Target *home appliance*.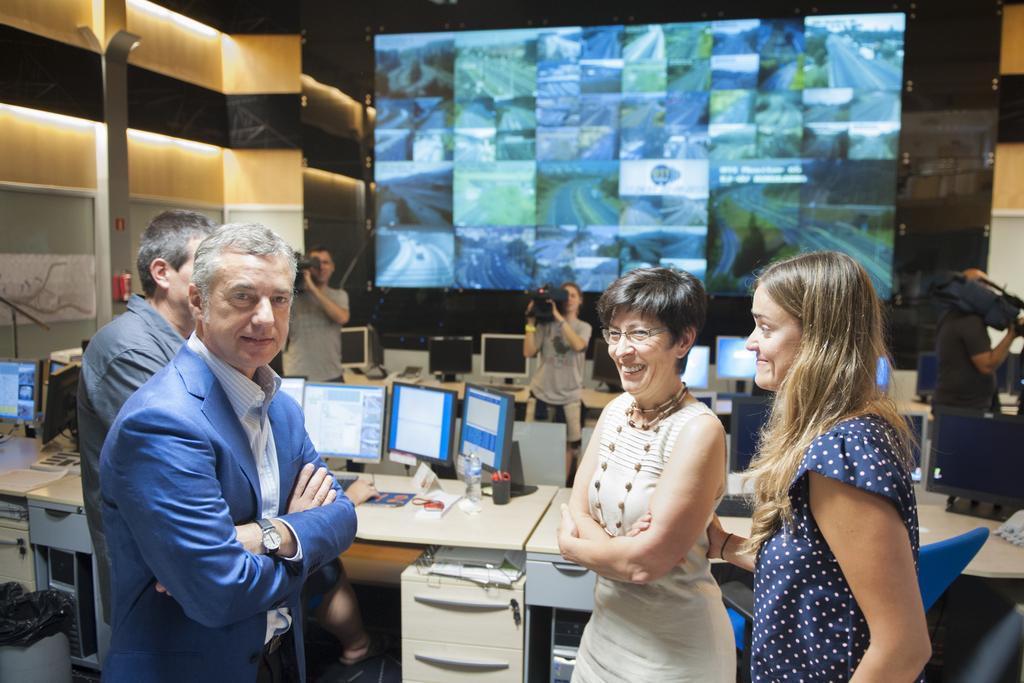
Target region: (left=31, top=339, right=88, bottom=456).
